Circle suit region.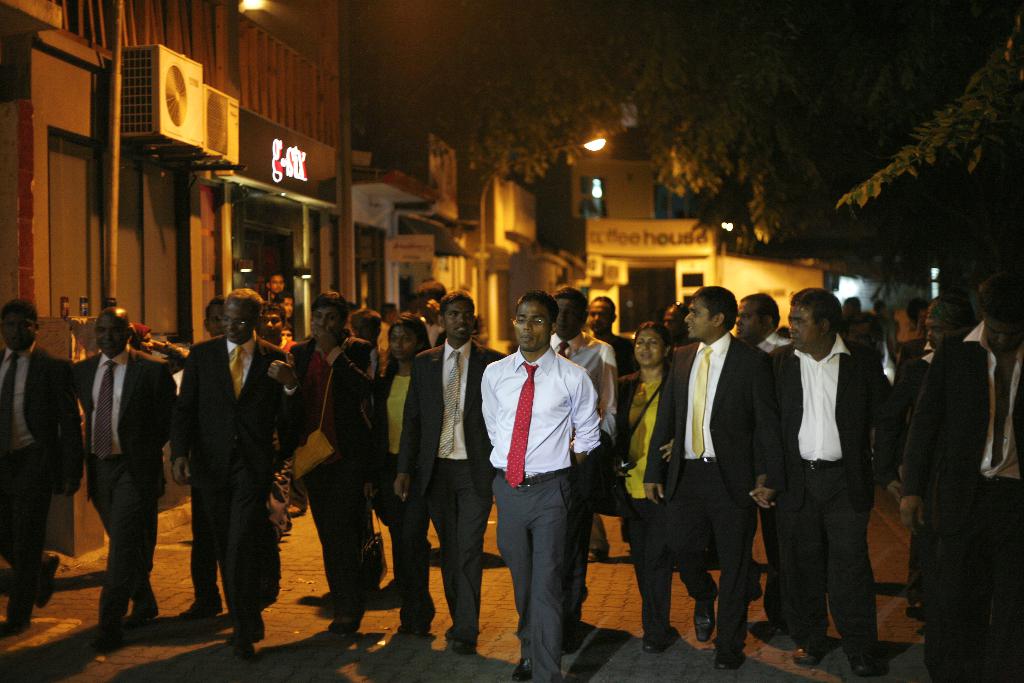
Region: 0 349 85 605.
